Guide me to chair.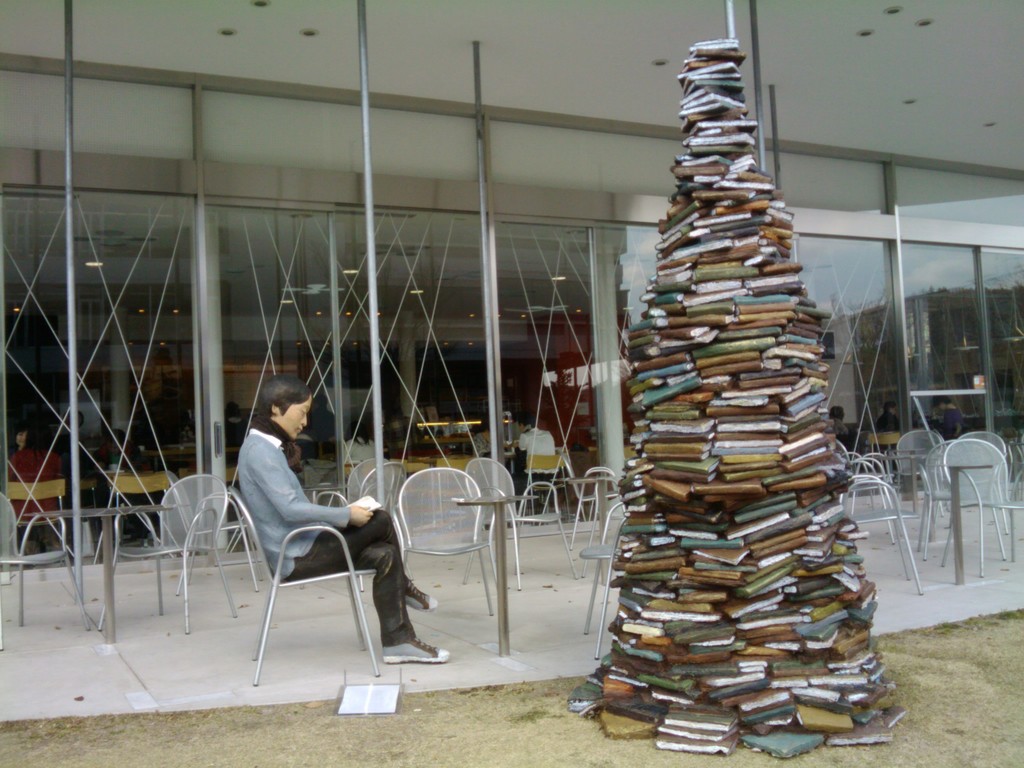
Guidance: 941:430:1009:542.
